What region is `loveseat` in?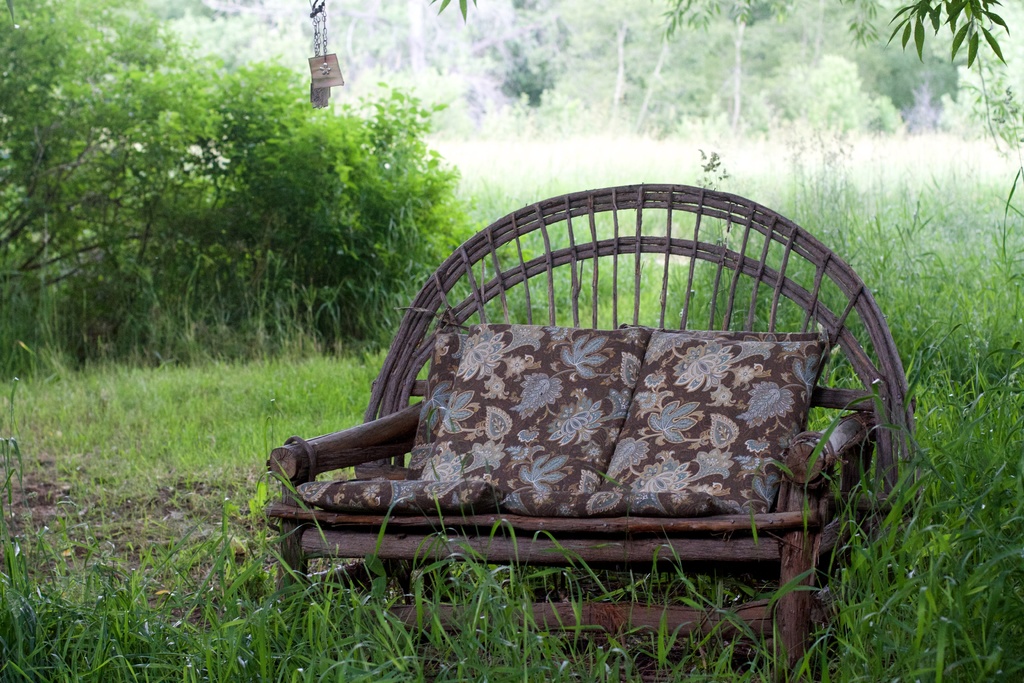
189:176:978:623.
